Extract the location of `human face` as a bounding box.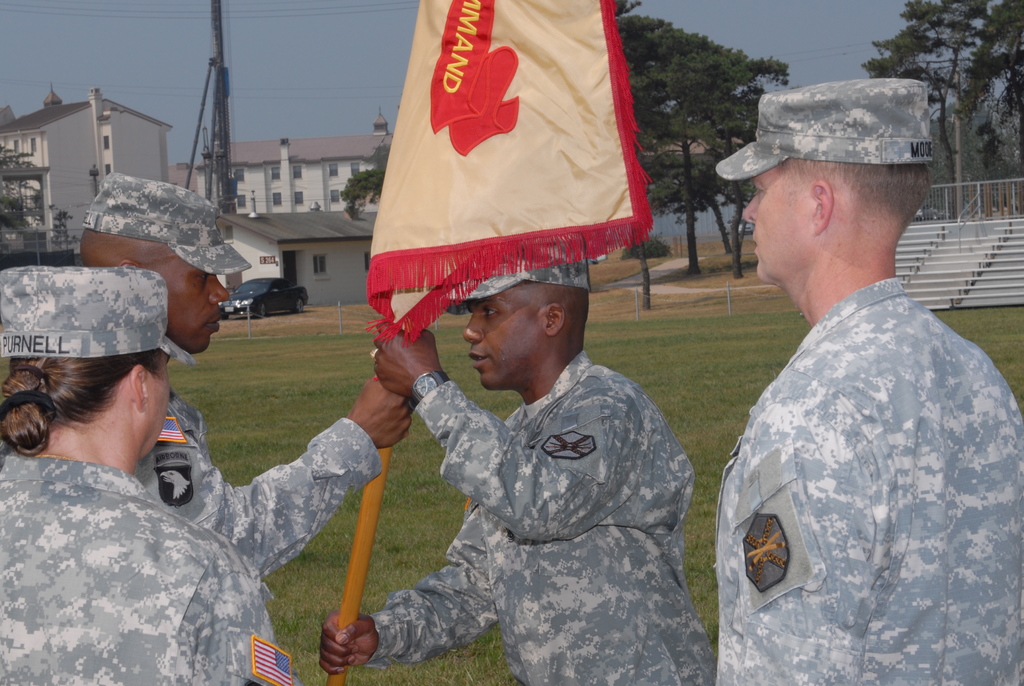
740 169 817 286.
